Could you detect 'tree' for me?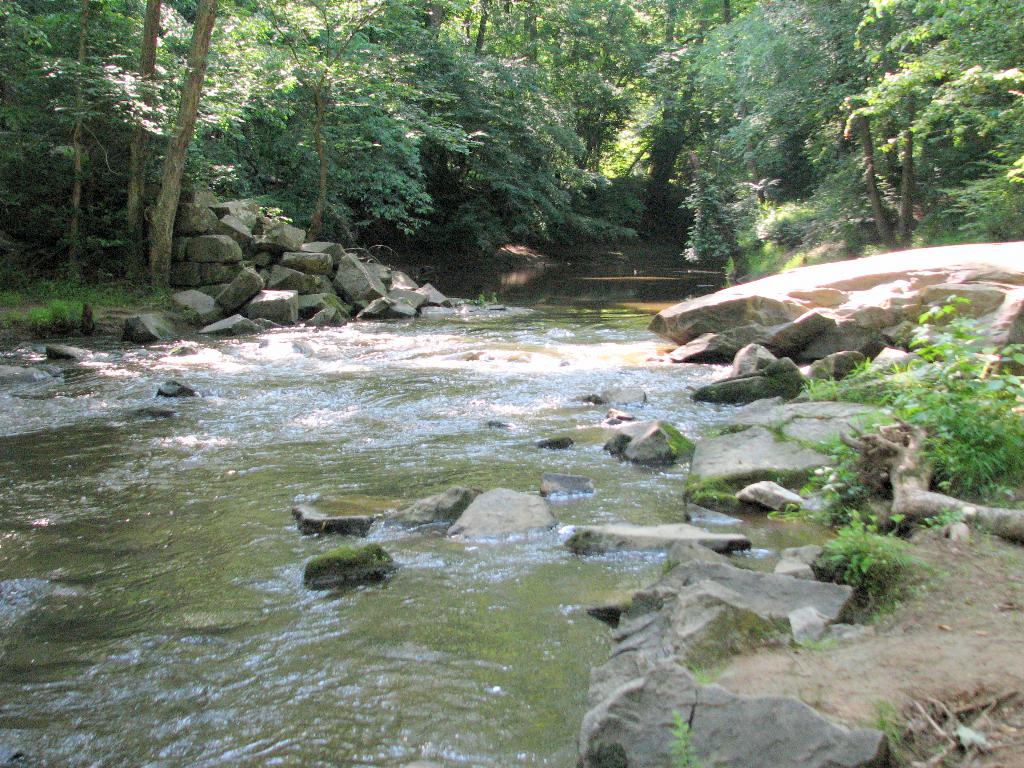
Detection result: region(847, 0, 1020, 199).
